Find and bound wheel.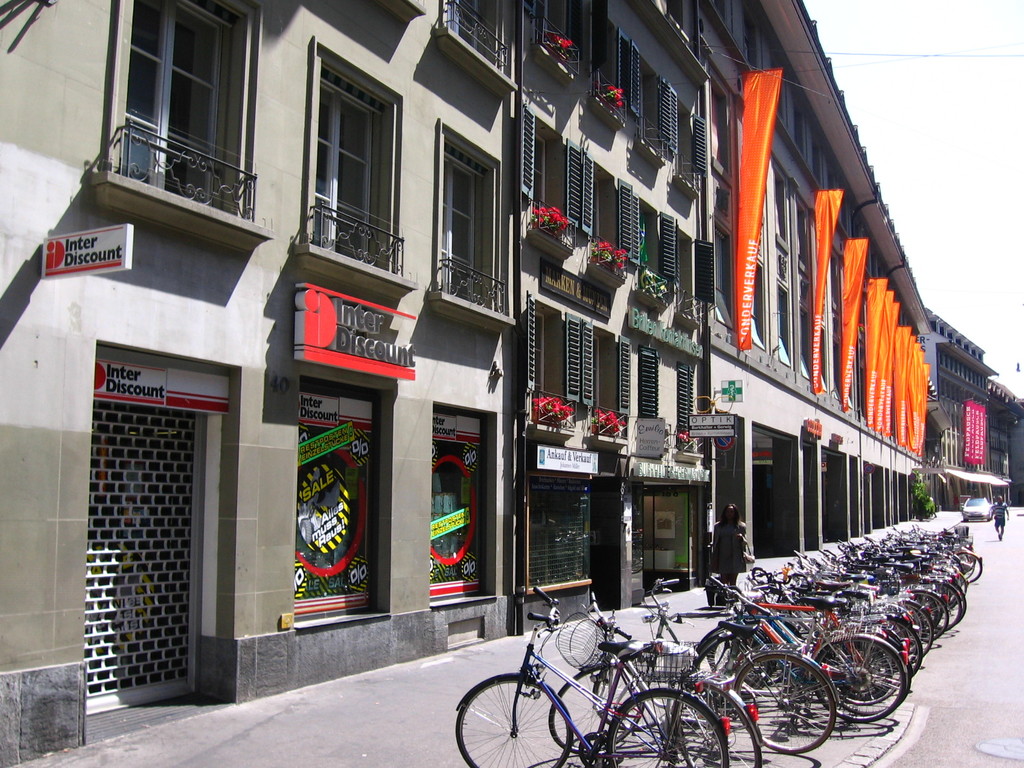
Bound: bbox=[948, 561, 961, 597].
